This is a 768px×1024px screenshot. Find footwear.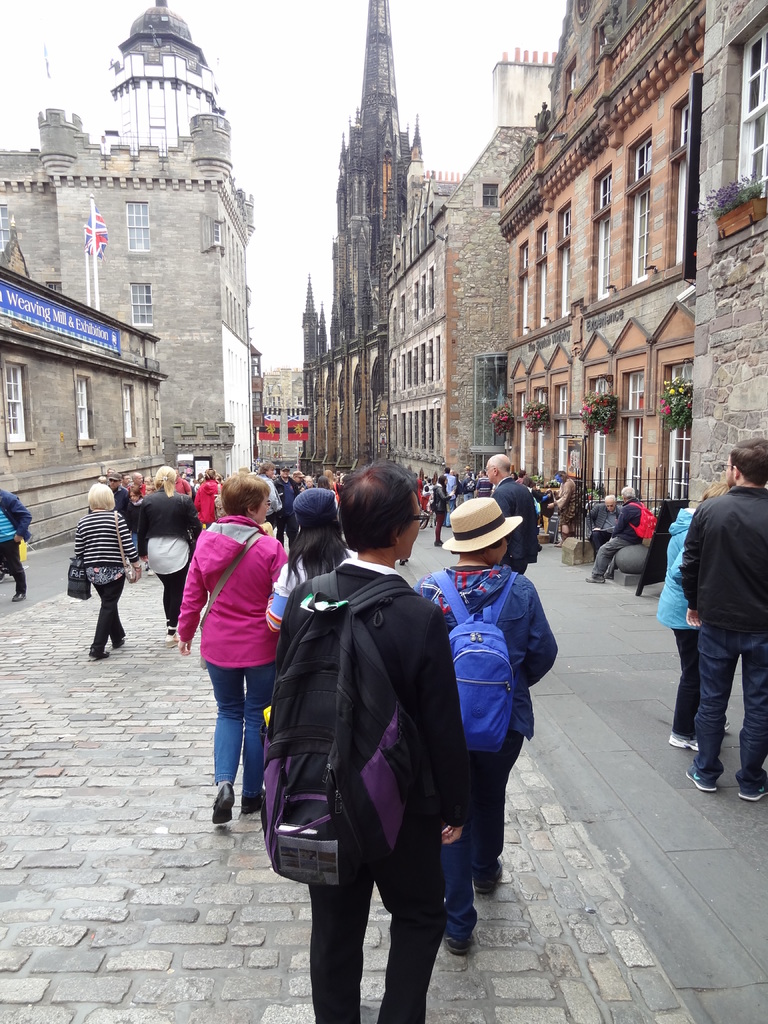
Bounding box: pyautogui.locateOnScreen(88, 644, 112, 660).
